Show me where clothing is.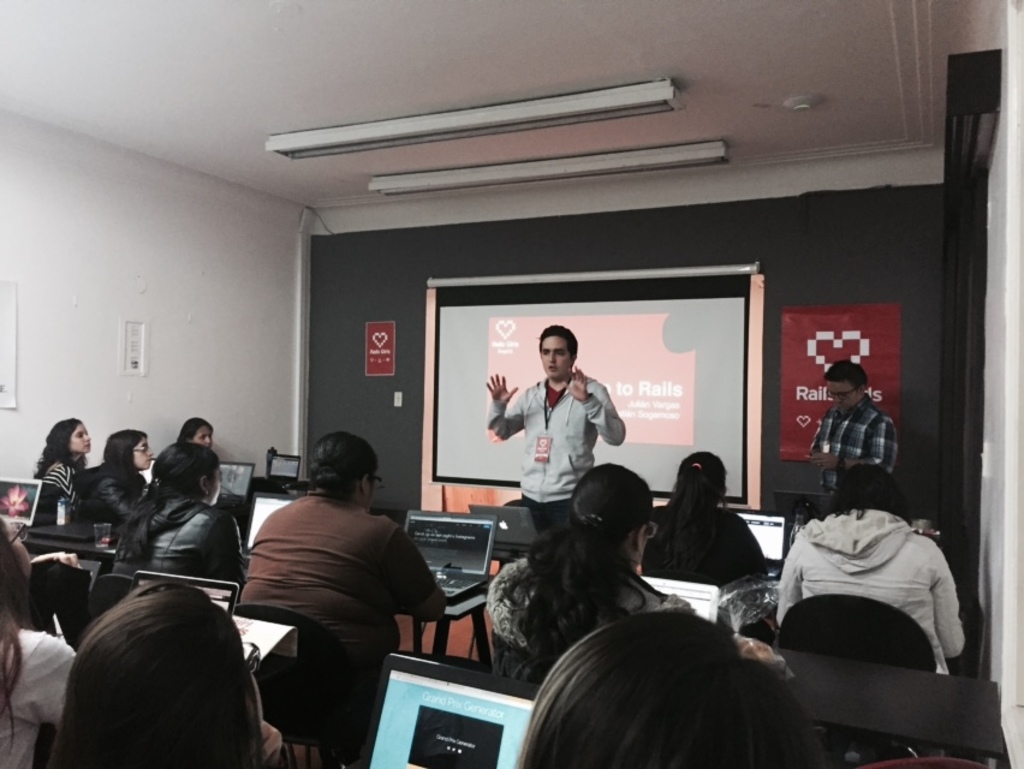
clothing is at [774,500,969,675].
